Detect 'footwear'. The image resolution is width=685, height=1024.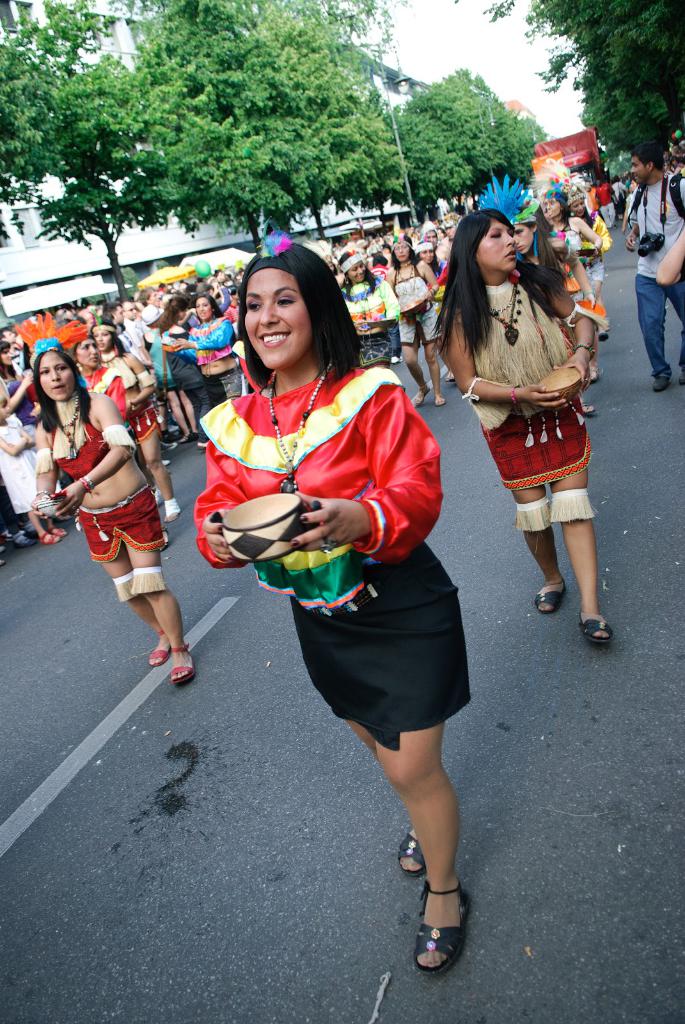
(31, 533, 54, 543).
